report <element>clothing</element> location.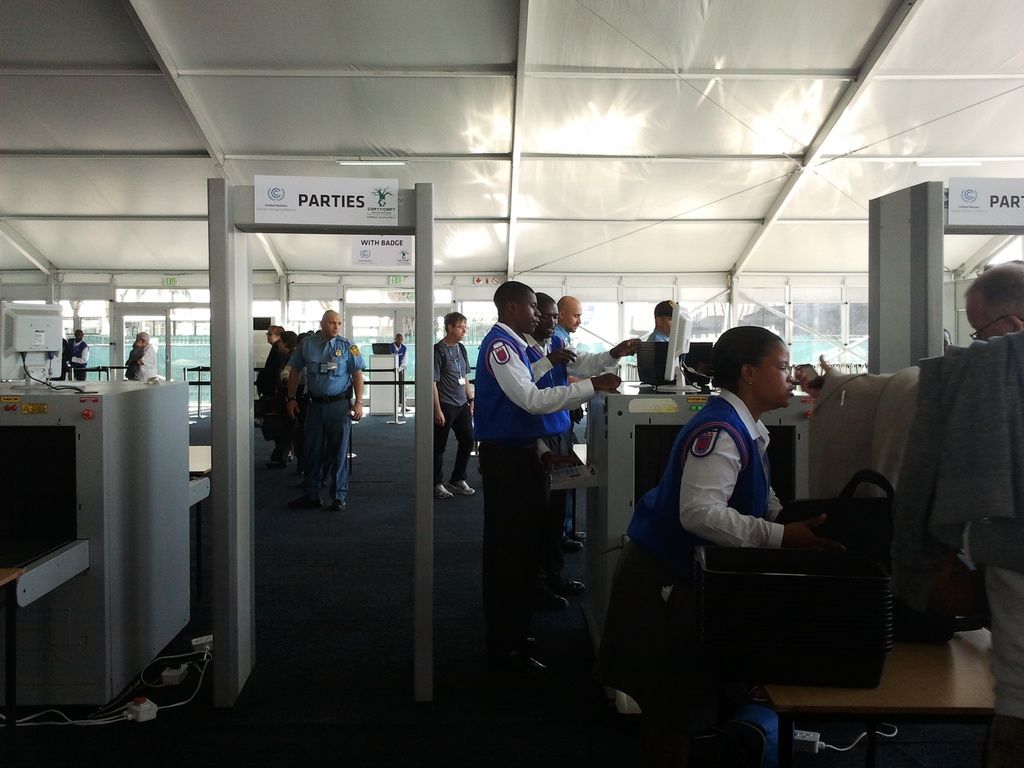
Report: x1=473 y1=319 x2=596 y2=618.
